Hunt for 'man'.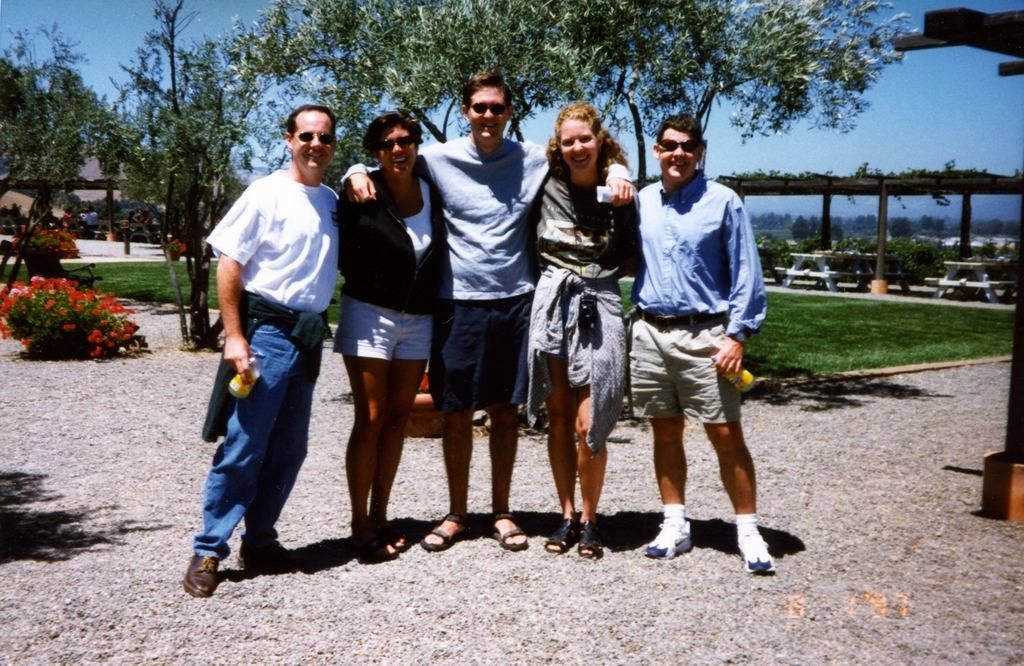
Hunted down at 342 74 641 554.
